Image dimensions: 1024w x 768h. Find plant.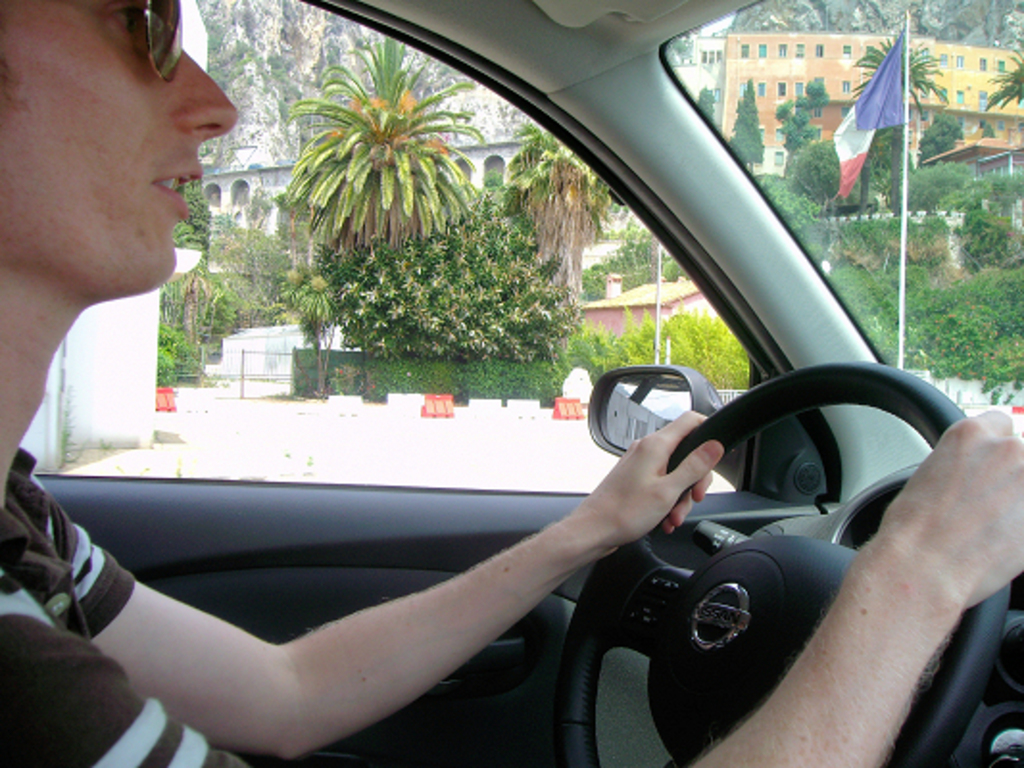
left=573, top=228, right=684, bottom=301.
